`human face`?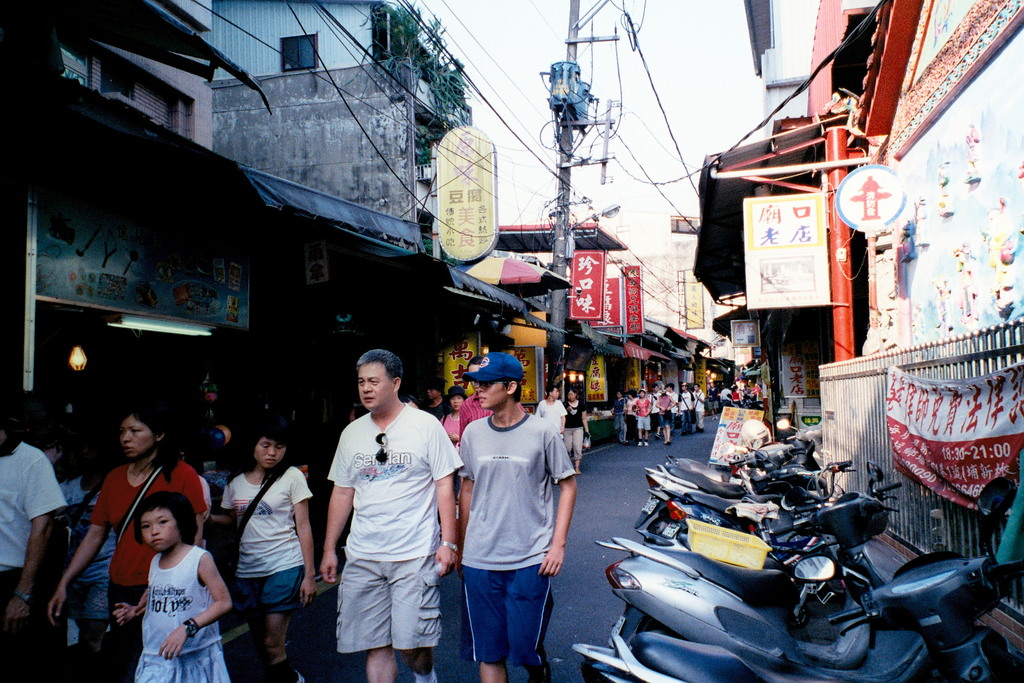
[left=143, top=509, right=179, bottom=552]
